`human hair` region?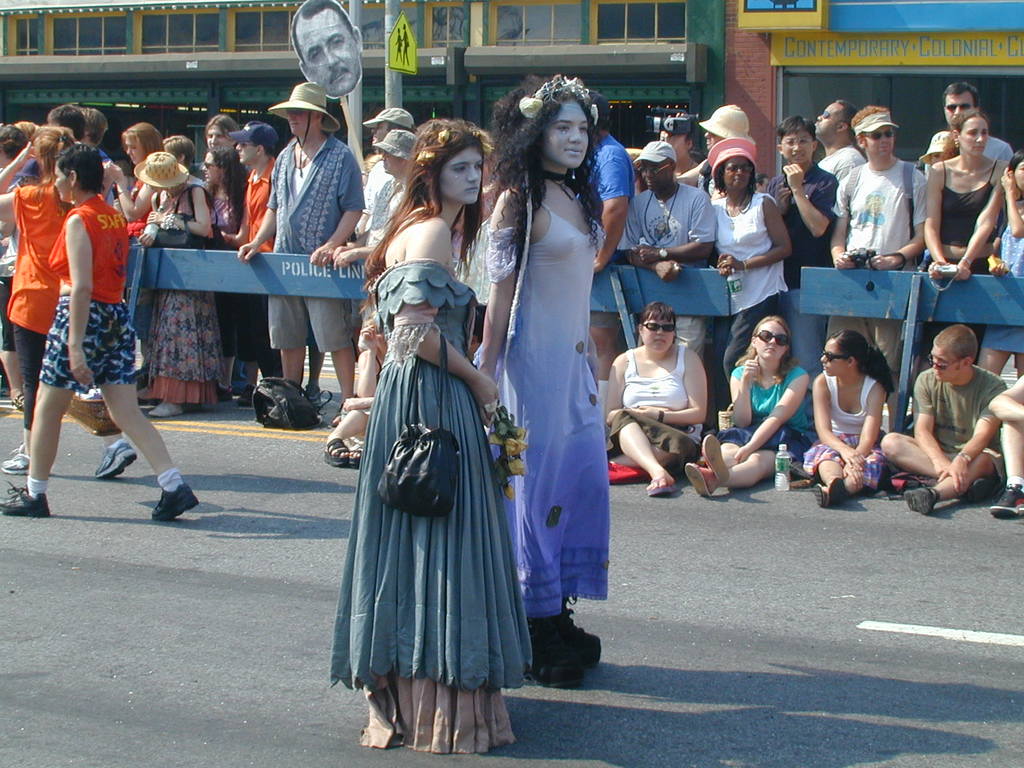
locate(205, 144, 250, 221)
